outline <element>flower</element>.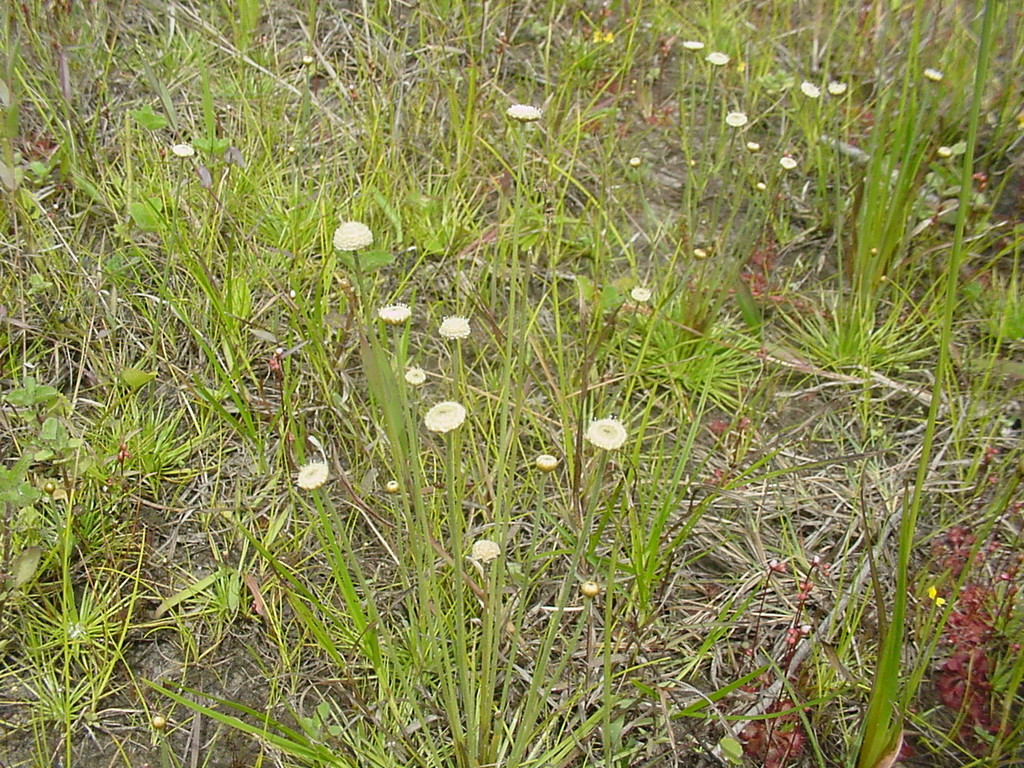
Outline: Rect(331, 218, 374, 253).
